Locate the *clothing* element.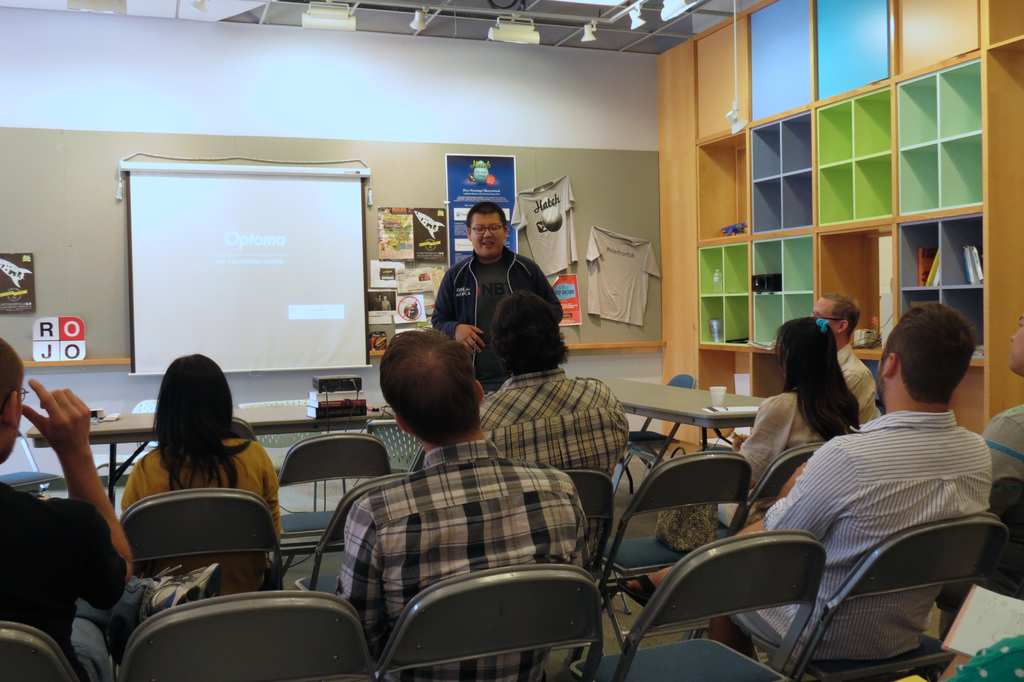
Element bbox: <bbox>122, 427, 284, 591</bbox>.
